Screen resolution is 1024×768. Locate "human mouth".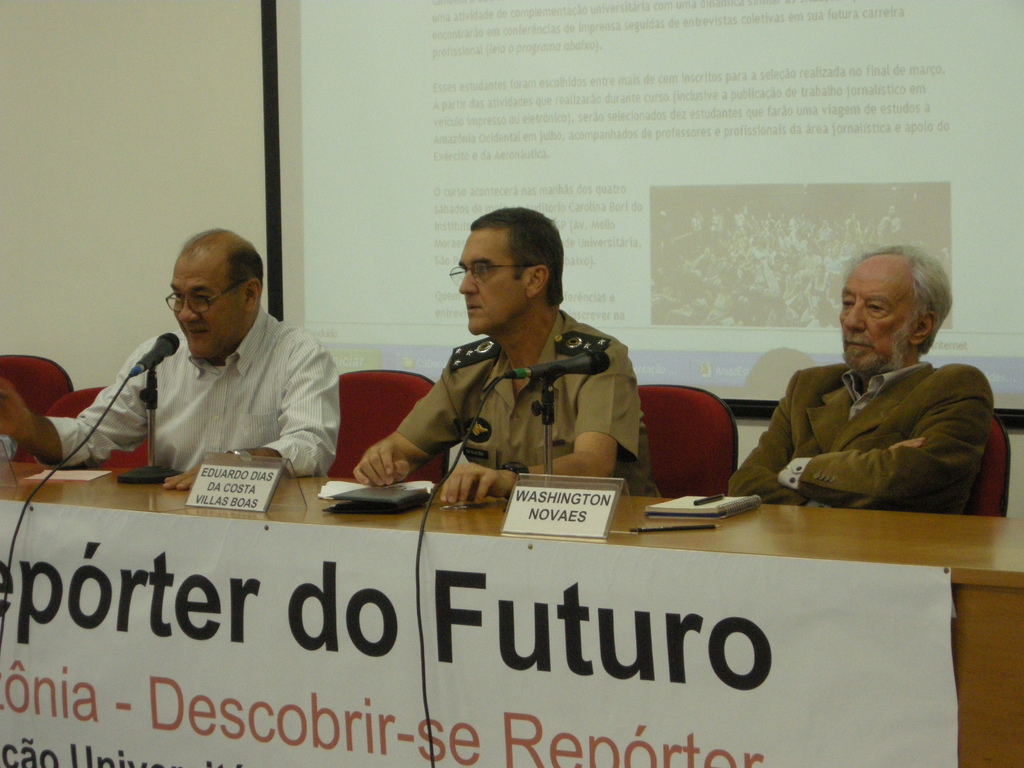
bbox=(846, 341, 872, 348).
